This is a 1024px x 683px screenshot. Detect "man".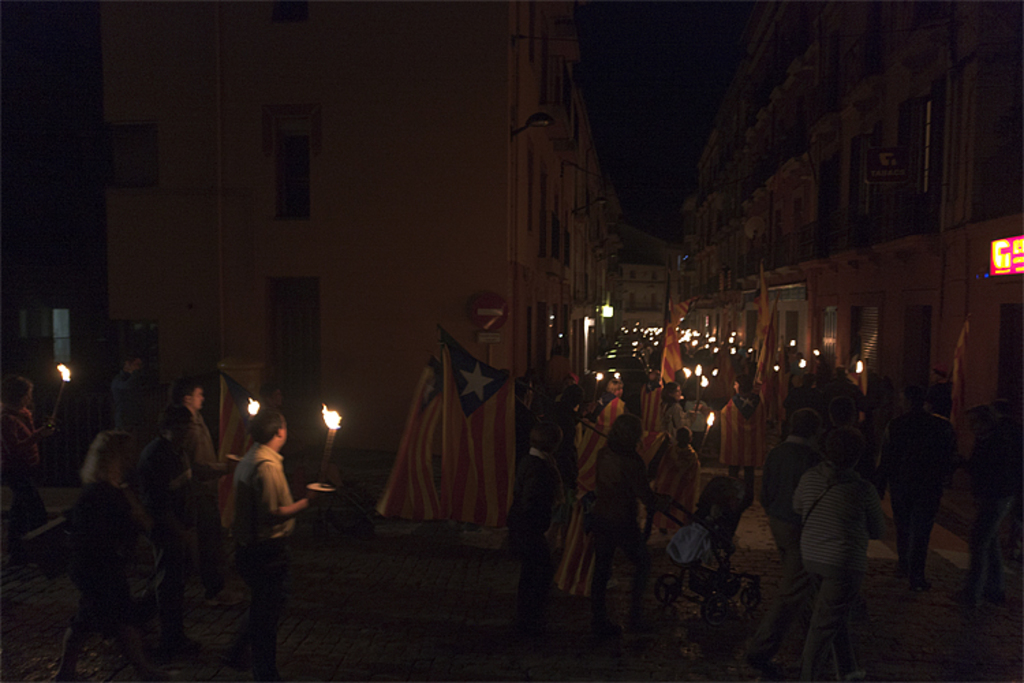
745, 400, 829, 682.
